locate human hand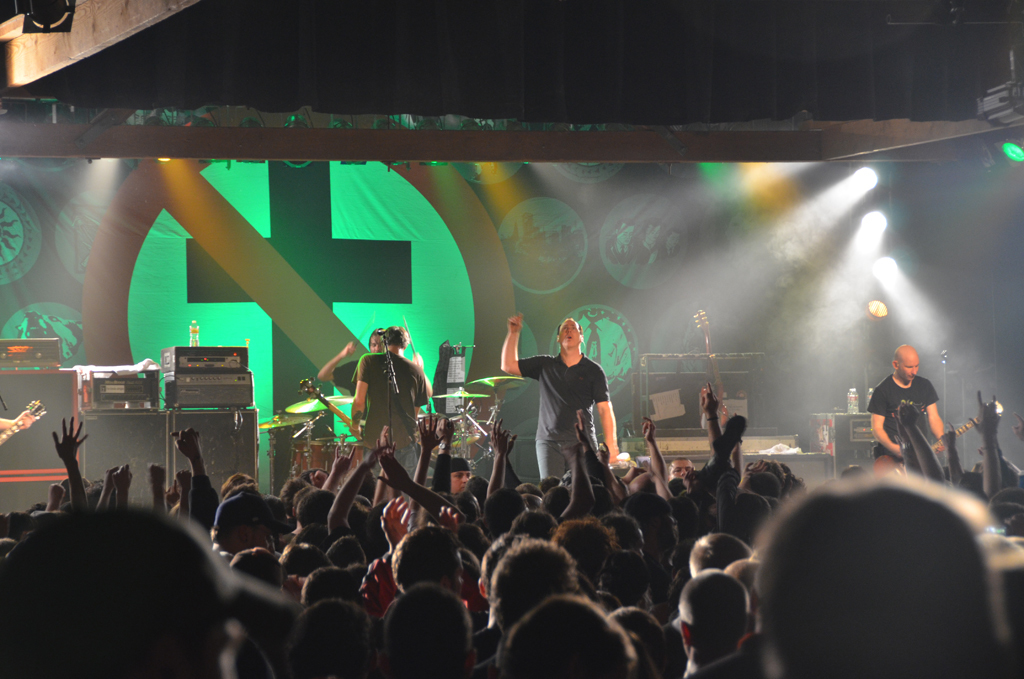
BBox(507, 430, 518, 460)
